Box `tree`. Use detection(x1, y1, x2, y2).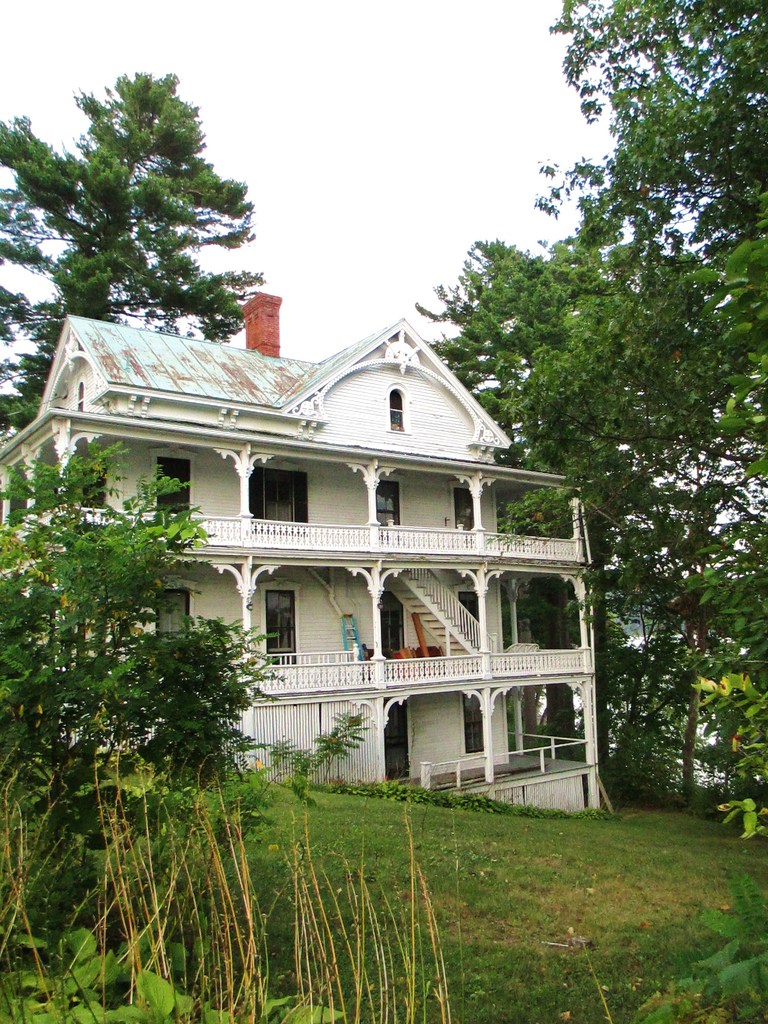
detection(541, 0, 767, 317).
